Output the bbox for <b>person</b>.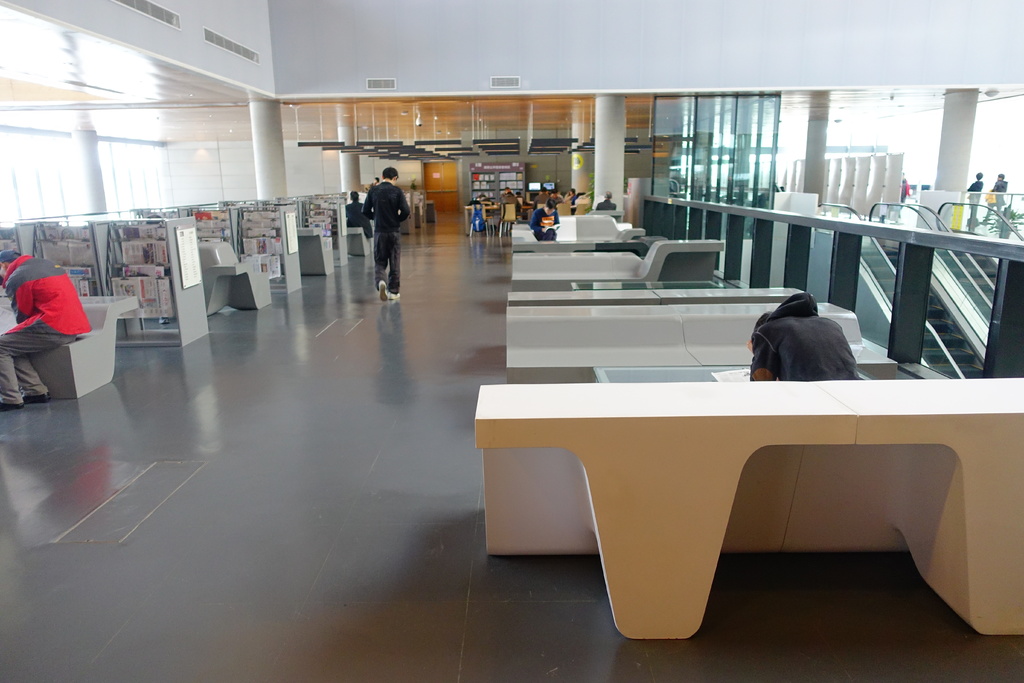
[529, 199, 563, 242].
